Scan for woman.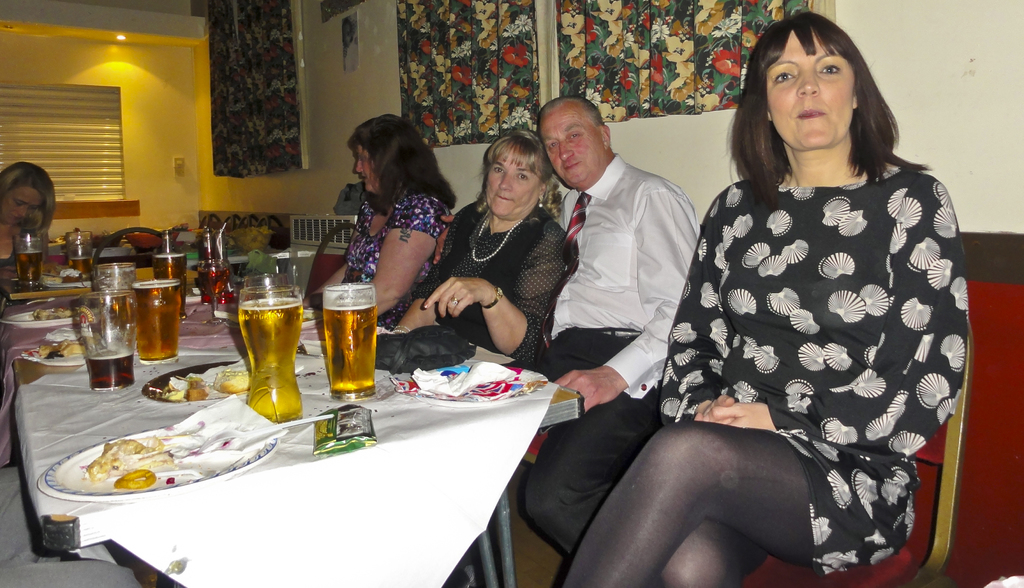
Scan result: select_region(299, 116, 456, 325).
